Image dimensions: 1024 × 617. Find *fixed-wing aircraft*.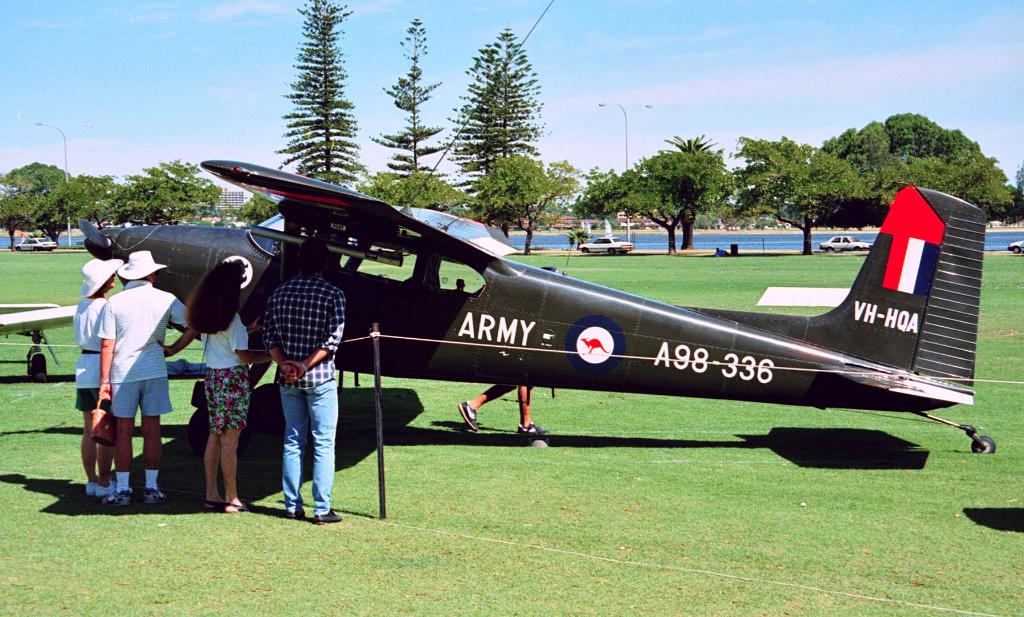
locate(84, 159, 996, 457).
